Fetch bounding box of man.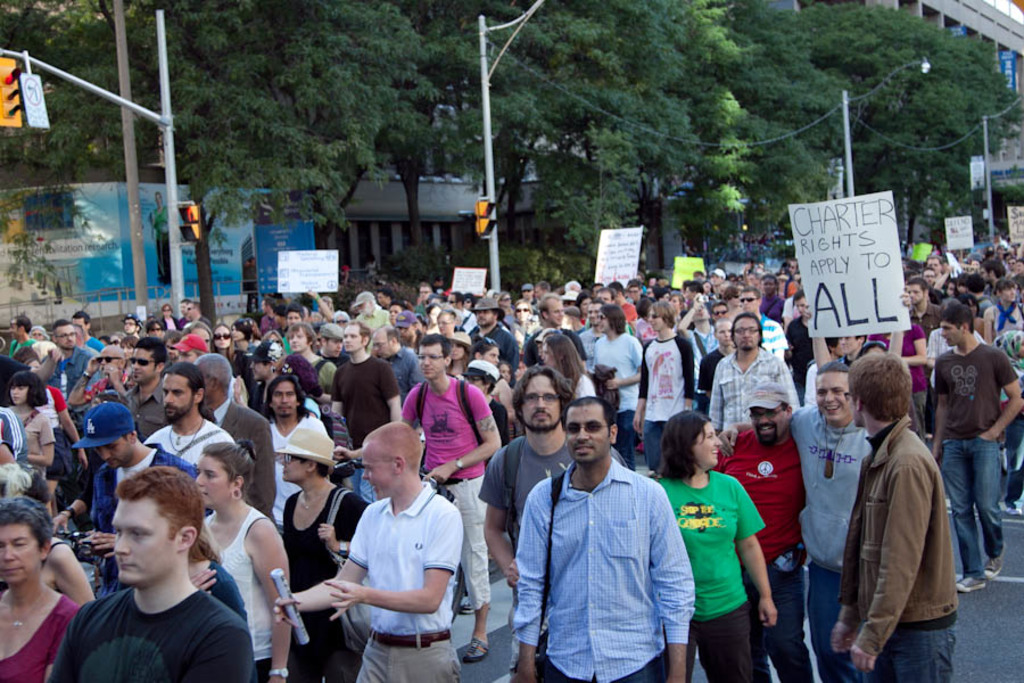
Bbox: x1=350 y1=290 x2=391 y2=328.
